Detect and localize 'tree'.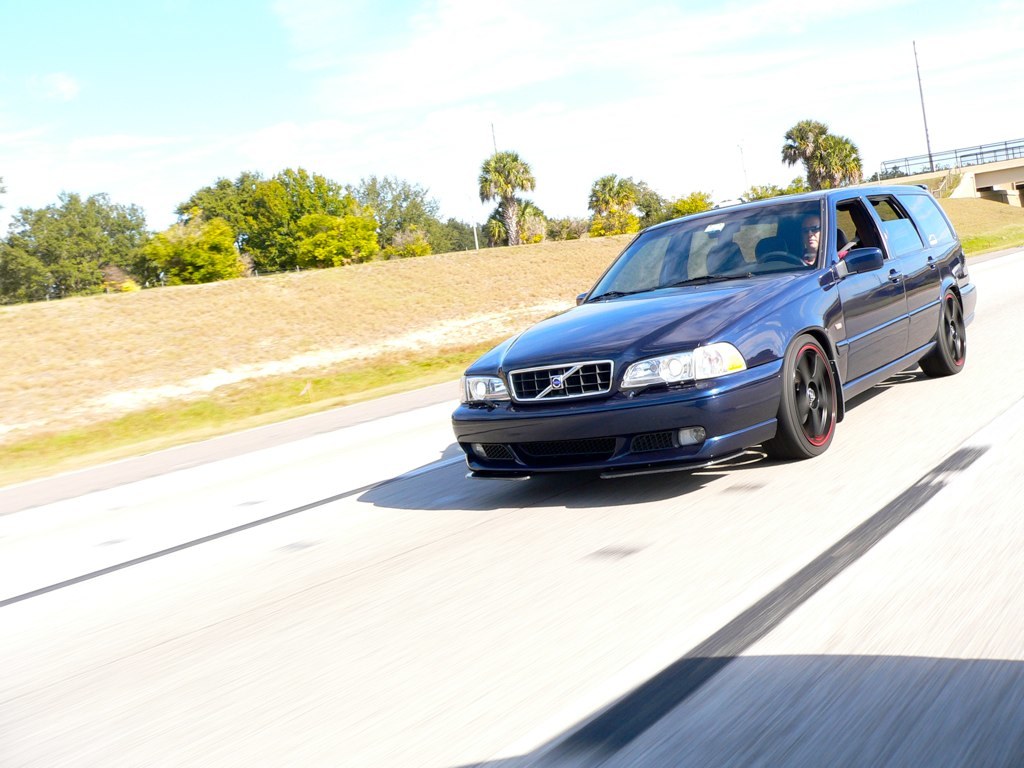
Localized at box(0, 194, 133, 317).
